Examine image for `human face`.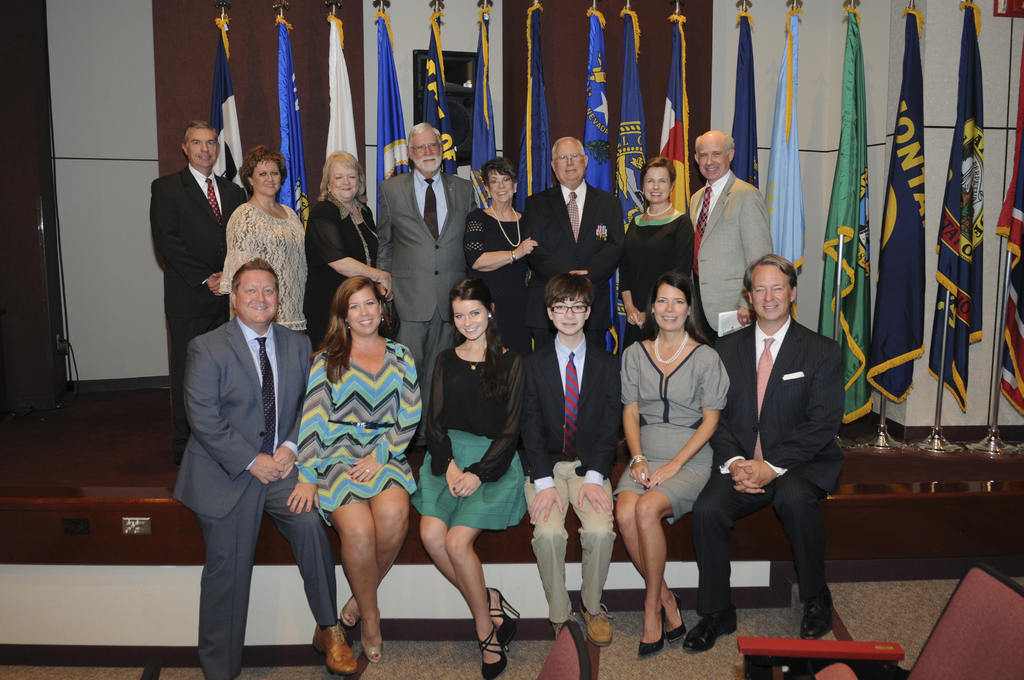
Examination result: select_region(237, 270, 276, 324).
